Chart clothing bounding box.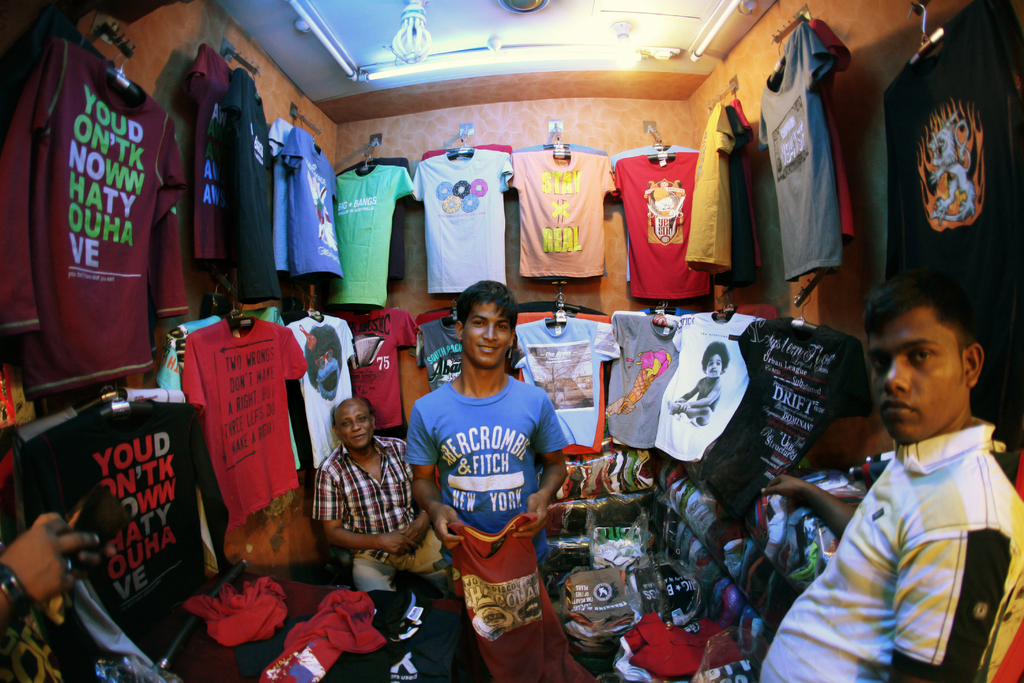
Charted: [x1=762, y1=0, x2=843, y2=285].
